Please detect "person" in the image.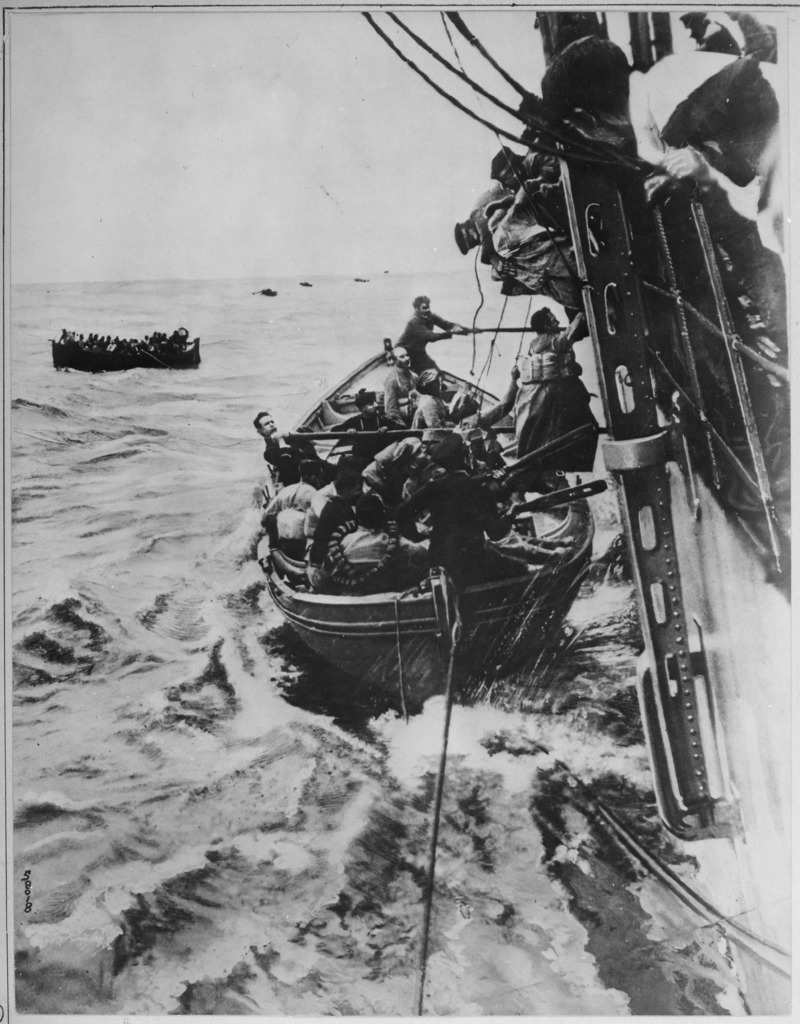
BBox(297, 470, 399, 601).
